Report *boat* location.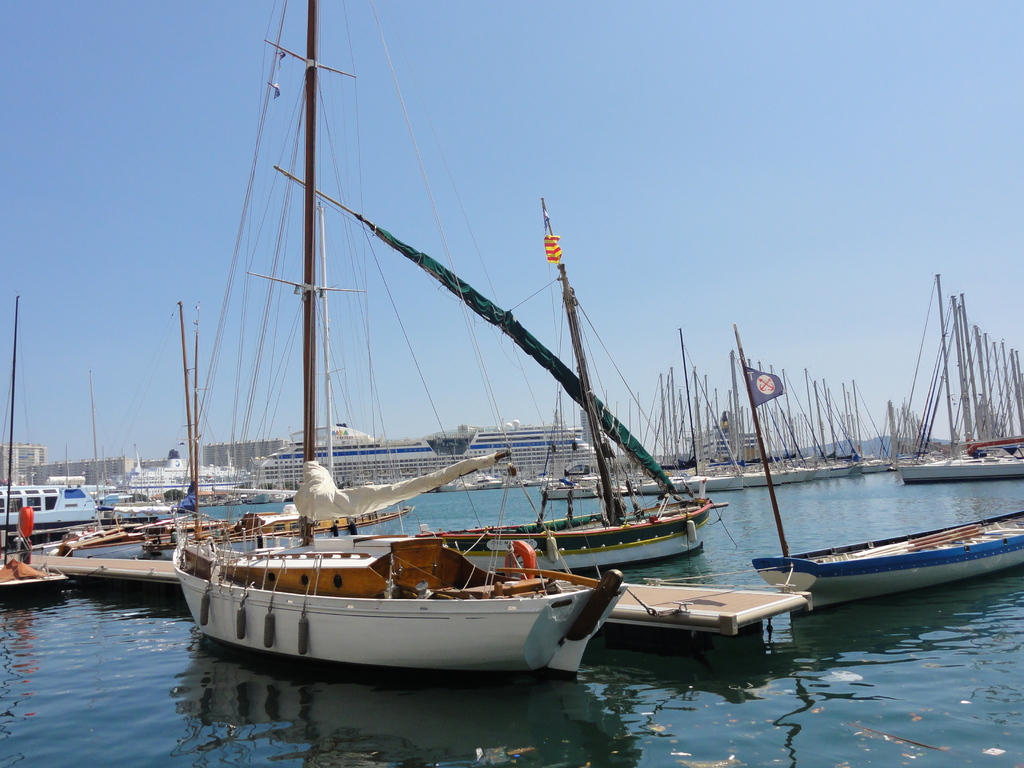
Report: box(173, 0, 630, 678).
